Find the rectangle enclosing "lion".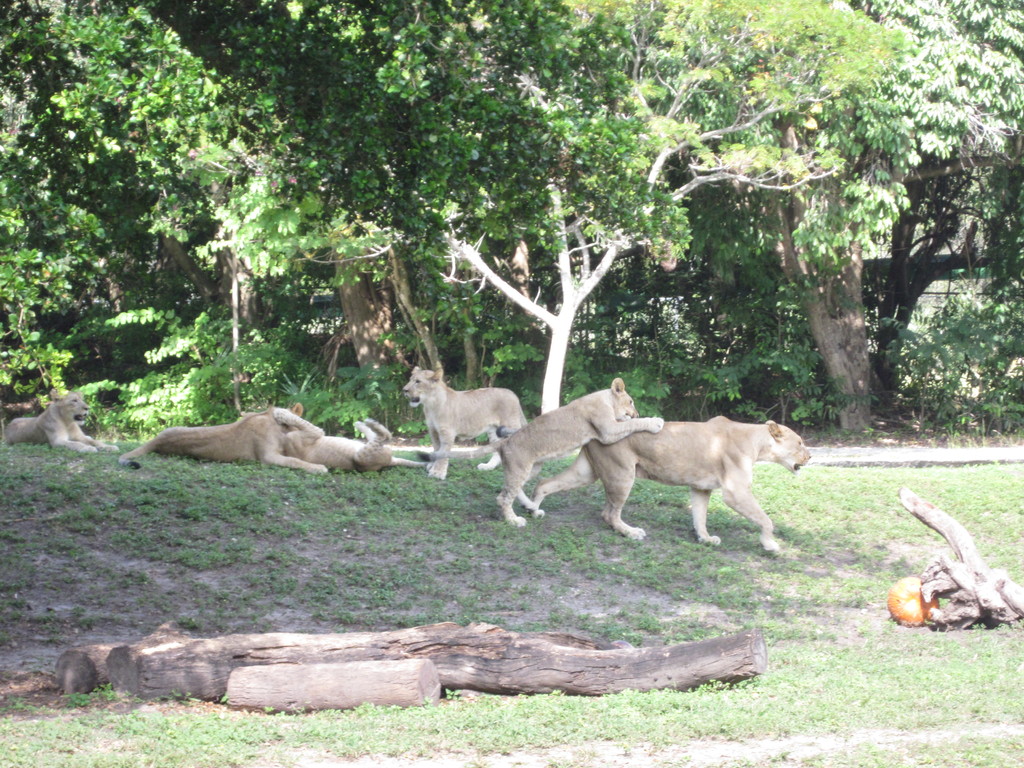
(422,379,662,522).
